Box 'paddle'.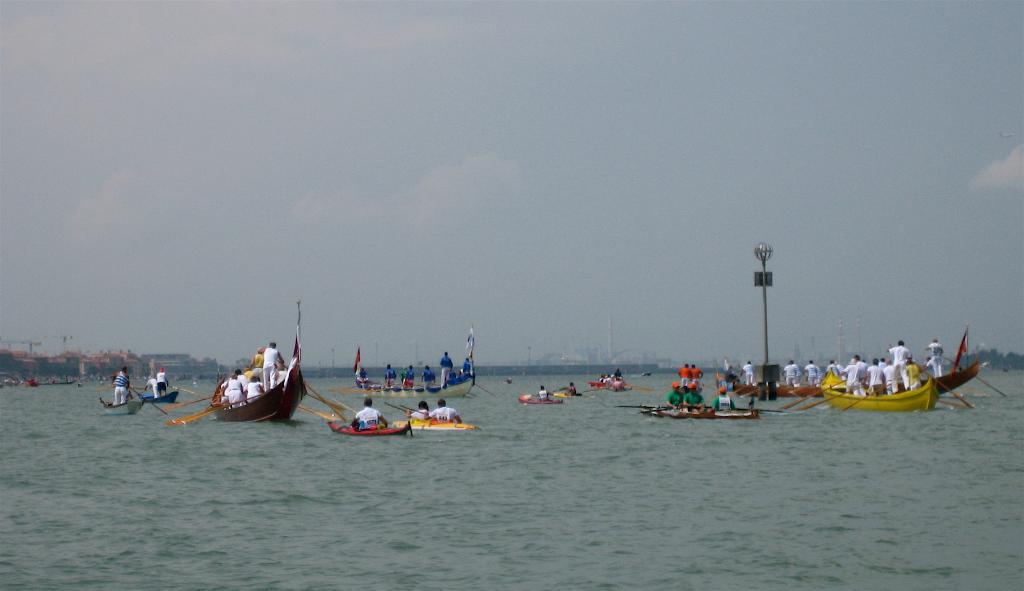
rect(385, 401, 411, 416).
